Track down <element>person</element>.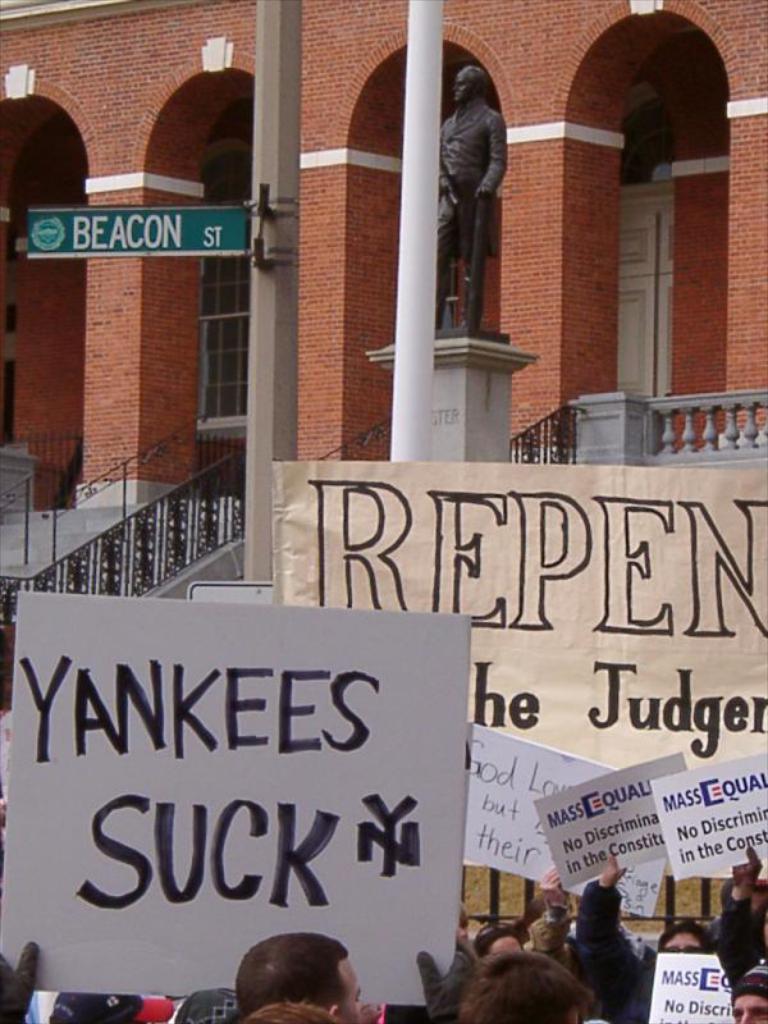
Tracked to detection(434, 68, 506, 337).
